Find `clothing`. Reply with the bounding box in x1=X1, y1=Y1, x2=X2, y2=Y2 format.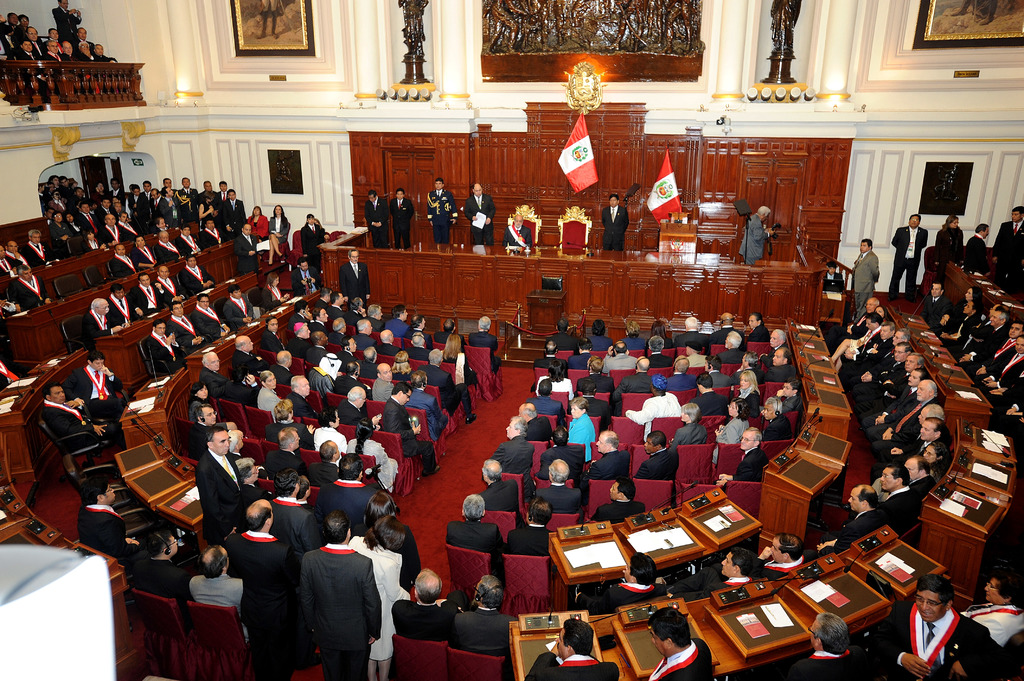
x1=226, y1=533, x2=301, y2=678.
